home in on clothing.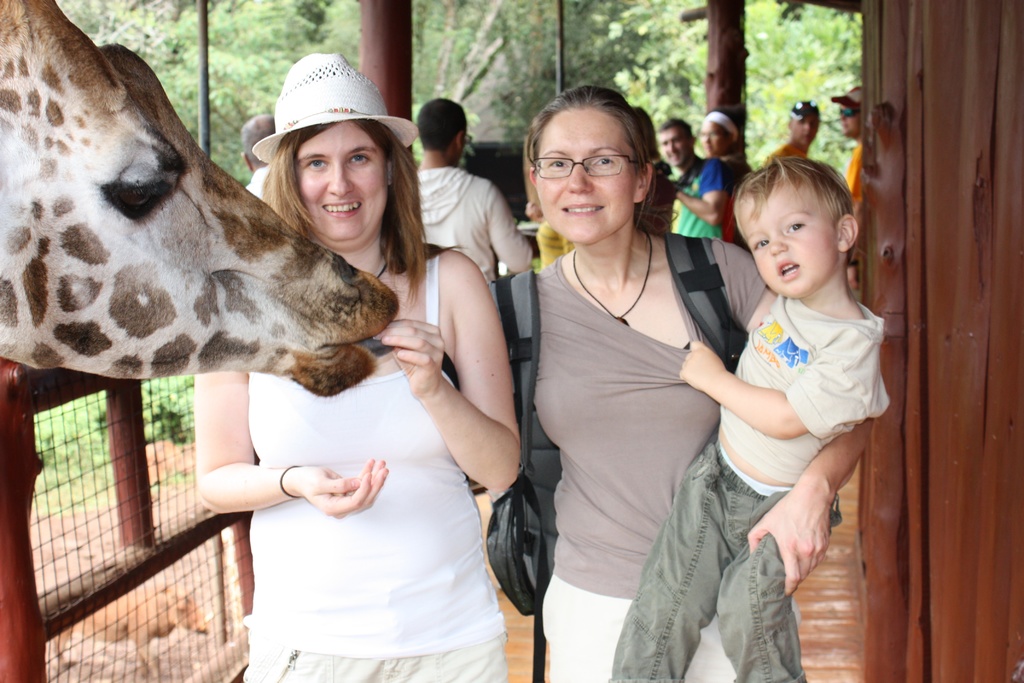
Homed in at locate(671, 153, 724, 238).
